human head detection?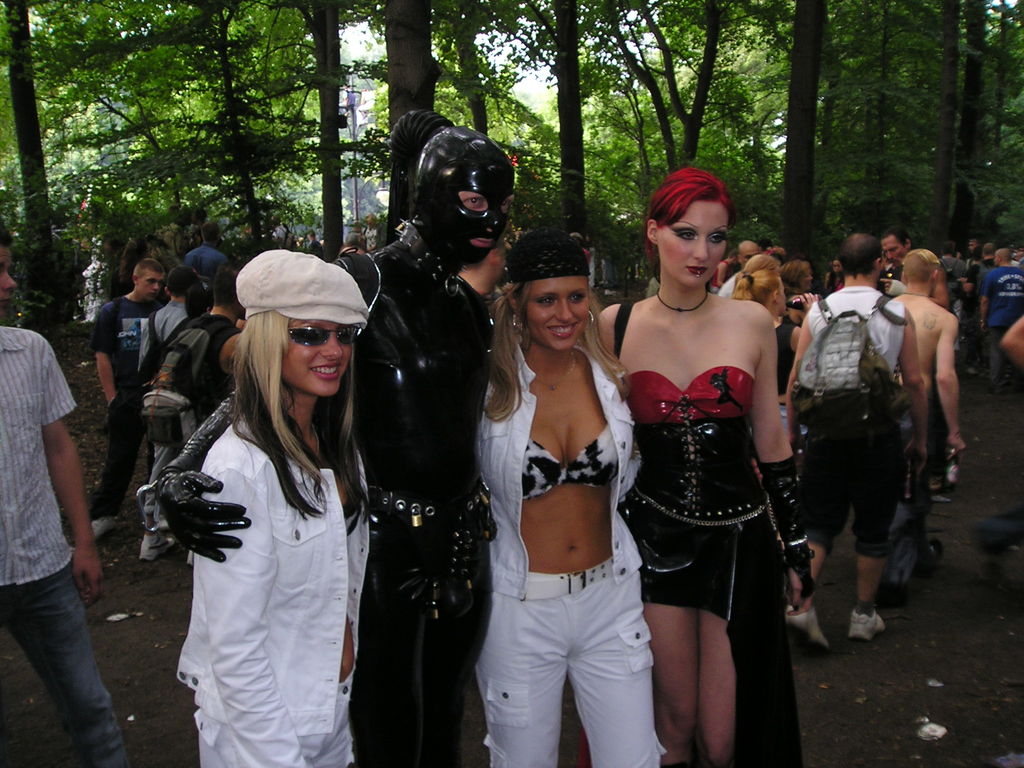
<box>782,258,811,291</box>
